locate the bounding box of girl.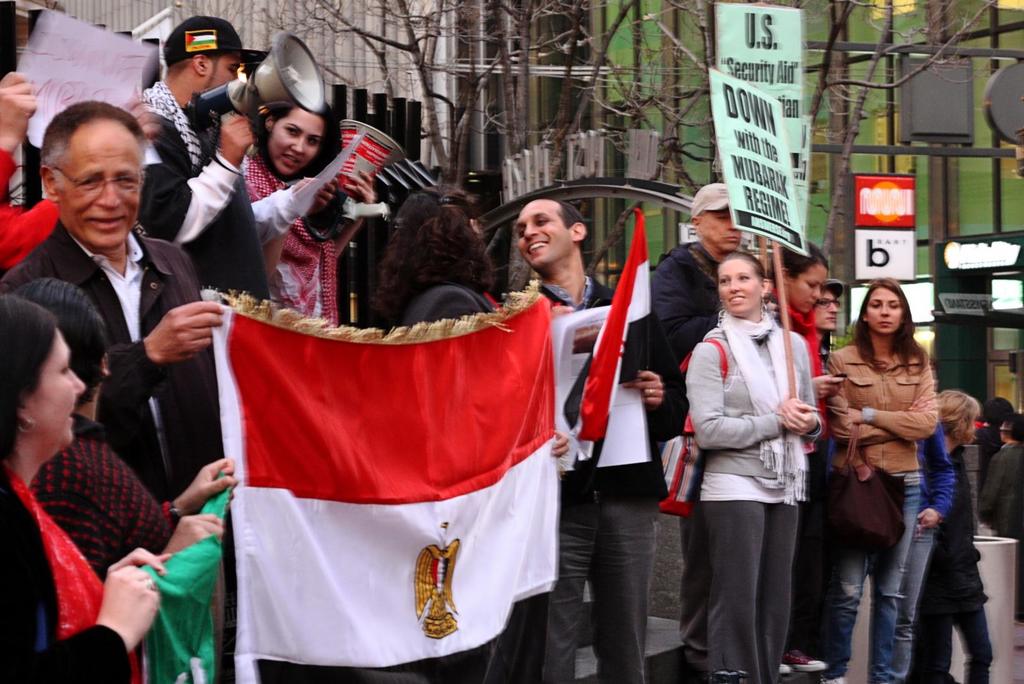
Bounding box: bbox=(816, 278, 940, 683).
